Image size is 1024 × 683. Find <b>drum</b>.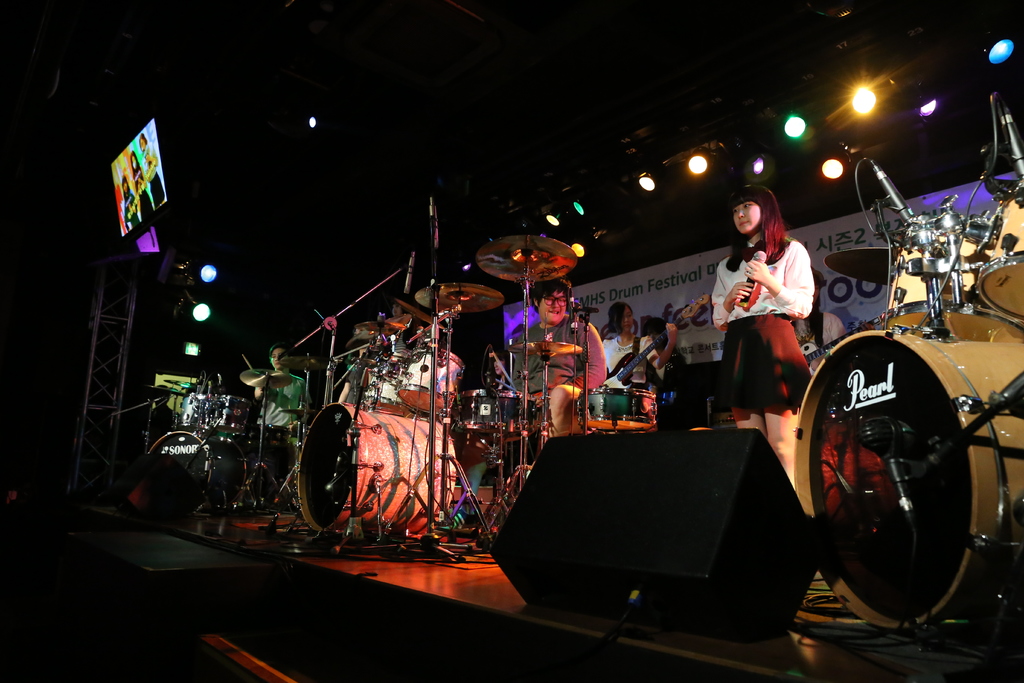
box=[976, 242, 1023, 340].
